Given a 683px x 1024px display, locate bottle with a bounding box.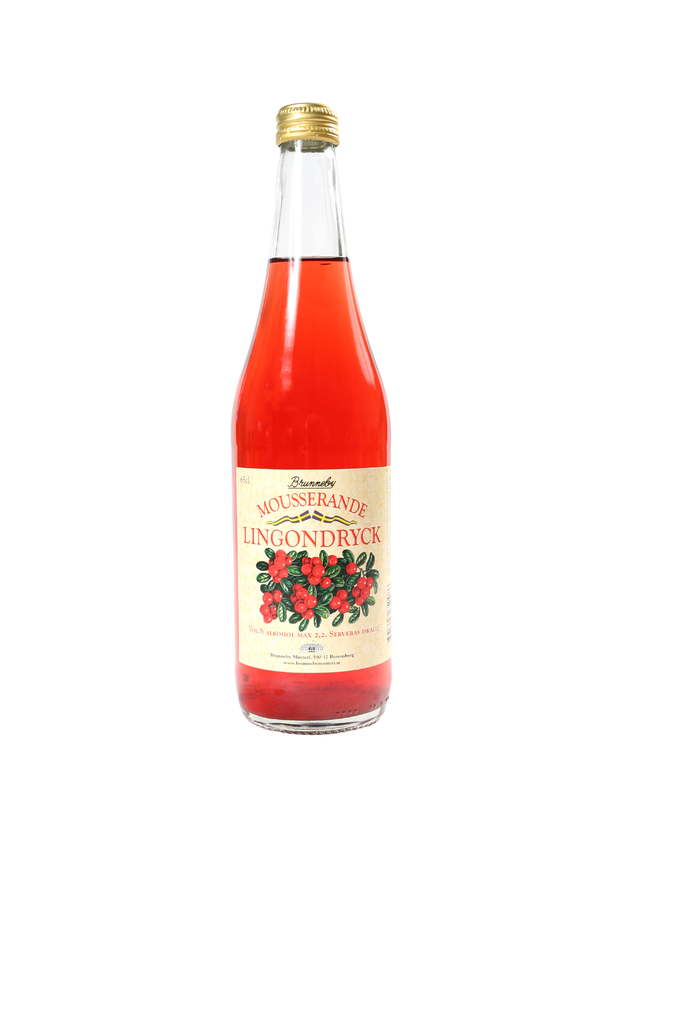
Located: box=[225, 115, 391, 744].
